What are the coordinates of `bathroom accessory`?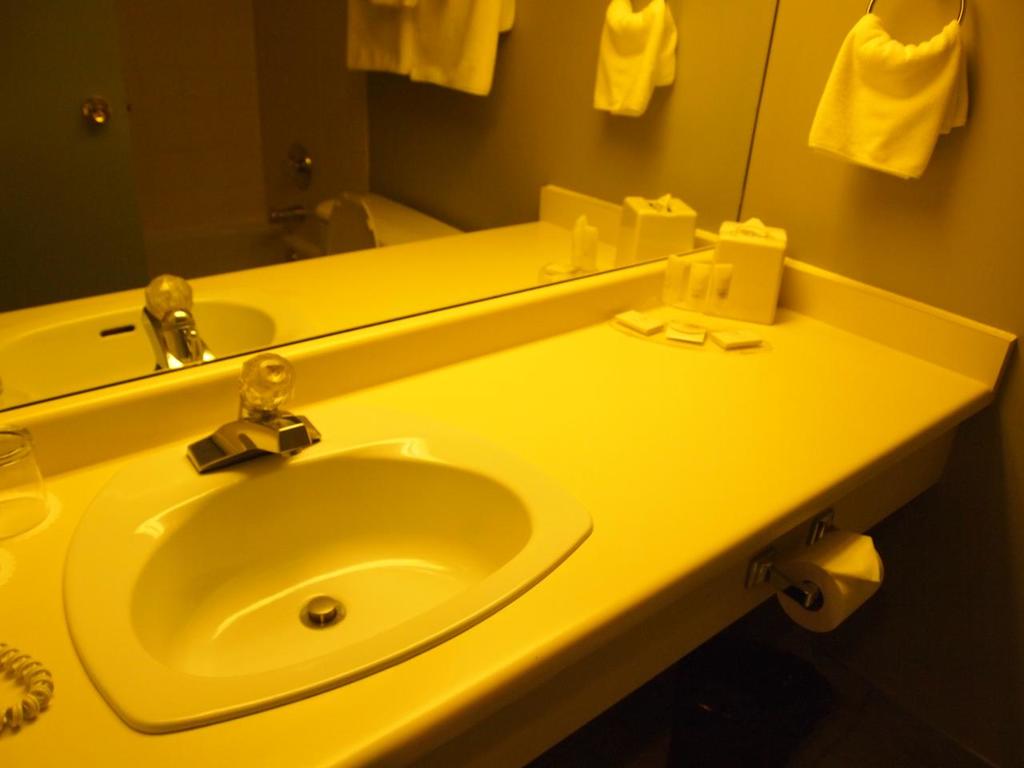
{"left": 186, "top": 351, "right": 321, "bottom": 474}.
